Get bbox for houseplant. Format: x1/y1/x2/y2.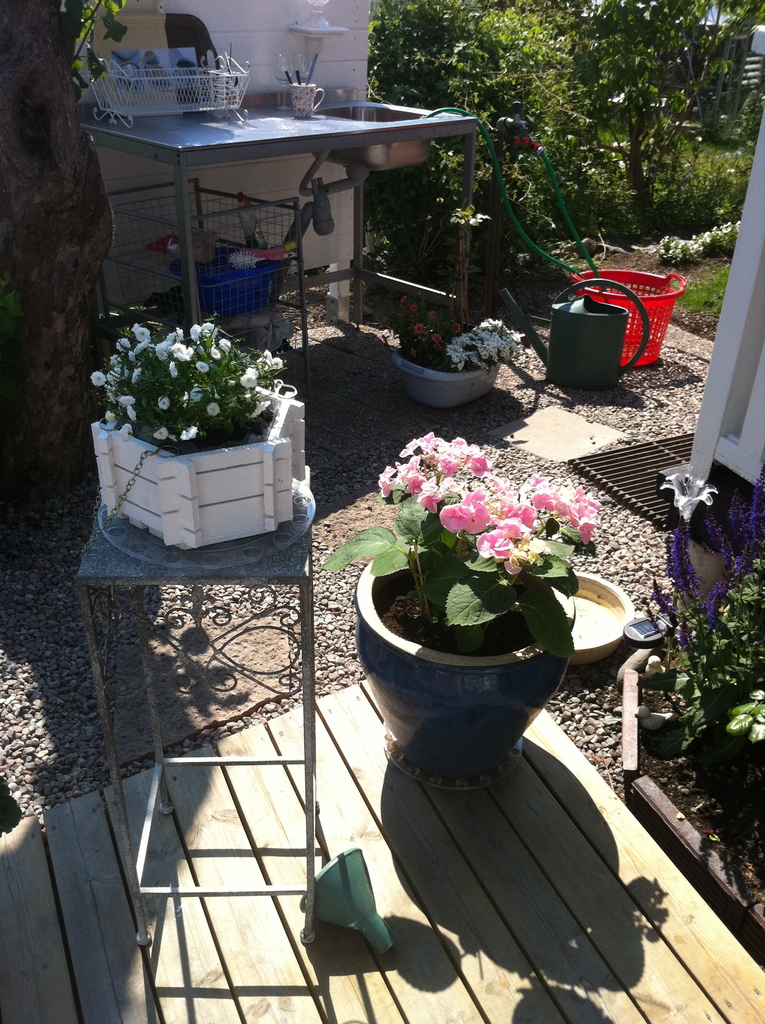
630/467/764/788.
